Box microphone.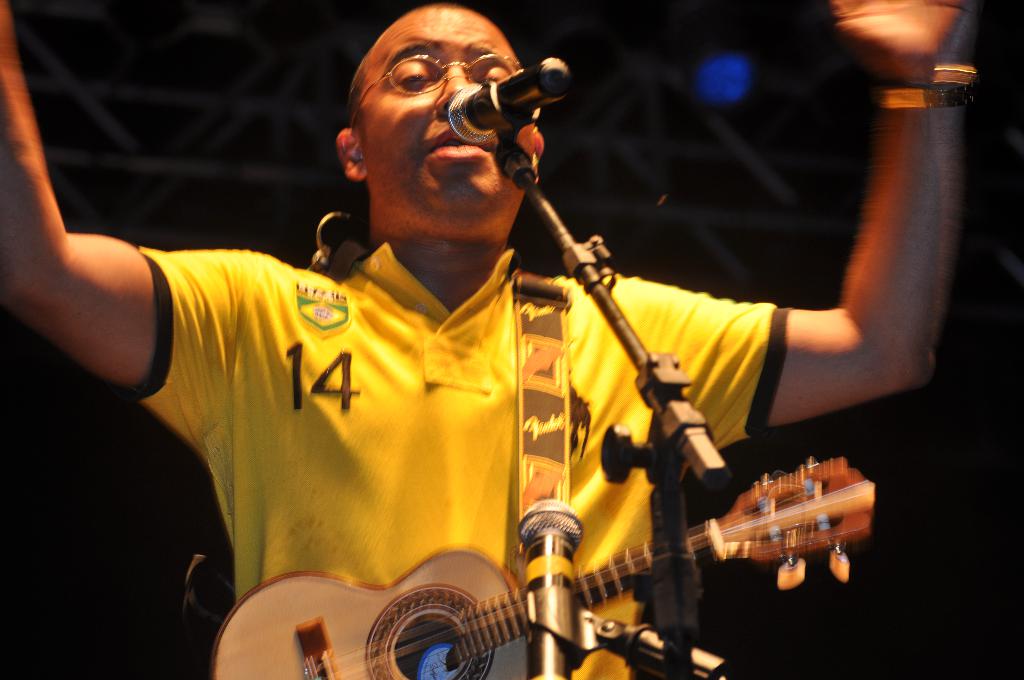
bbox=(444, 56, 573, 143).
